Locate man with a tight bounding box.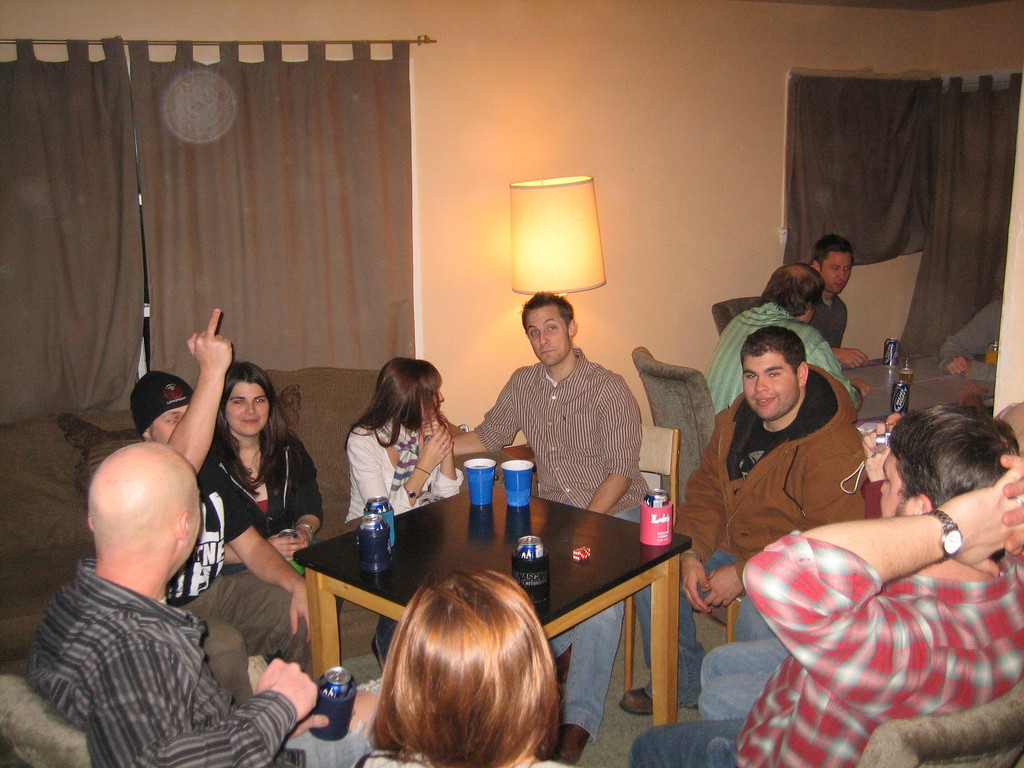
<box>703,258,881,420</box>.
